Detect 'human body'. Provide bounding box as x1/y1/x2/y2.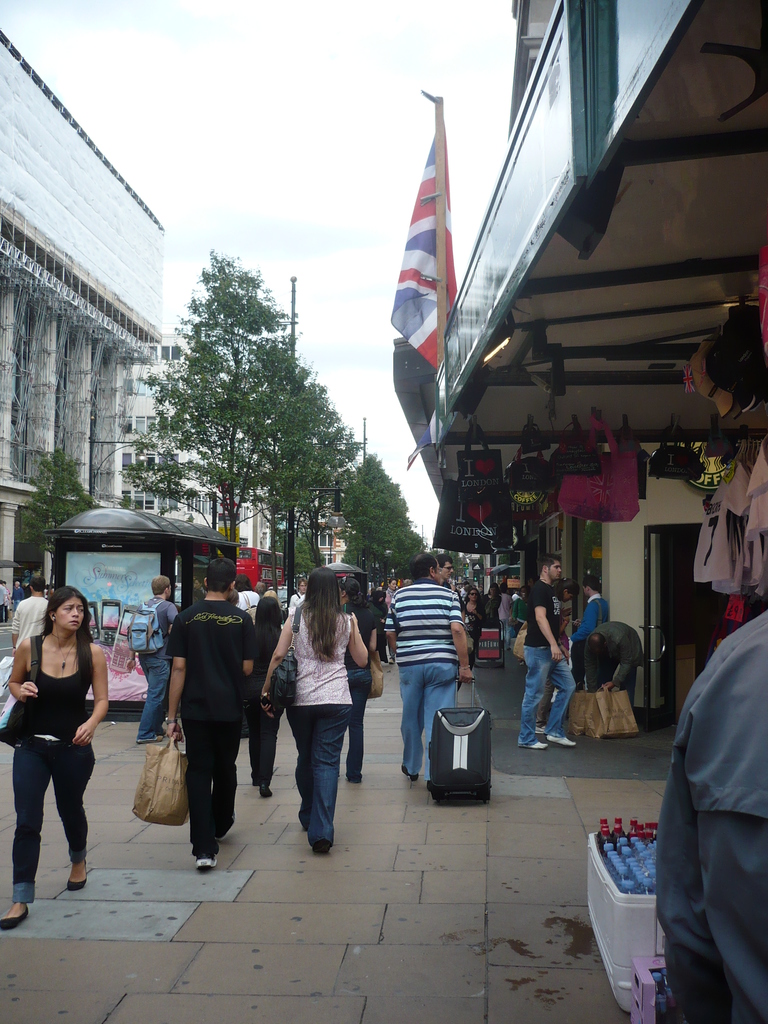
8/568/102/879.
